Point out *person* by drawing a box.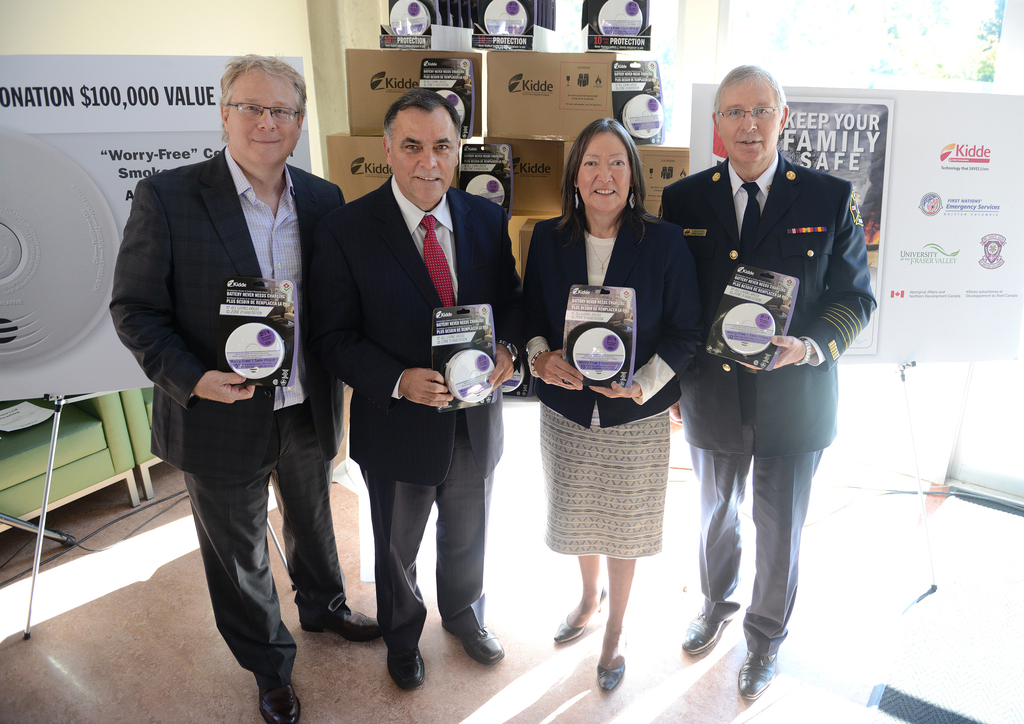
(x1=109, y1=56, x2=380, y2=723).
